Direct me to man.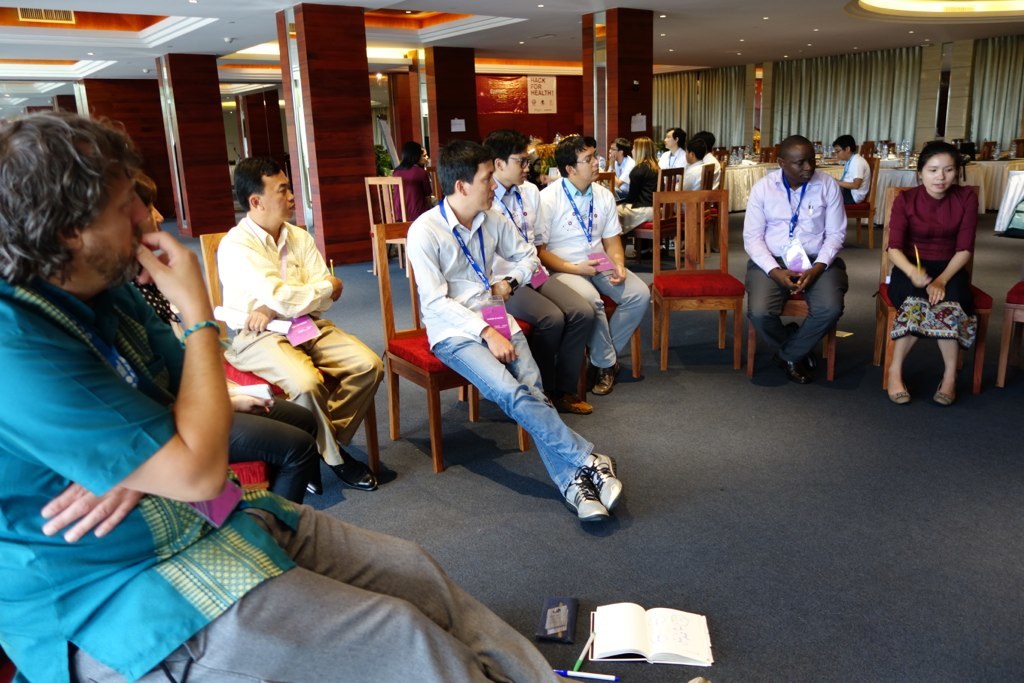
Direction: <box>0,110,571,682</box>.
